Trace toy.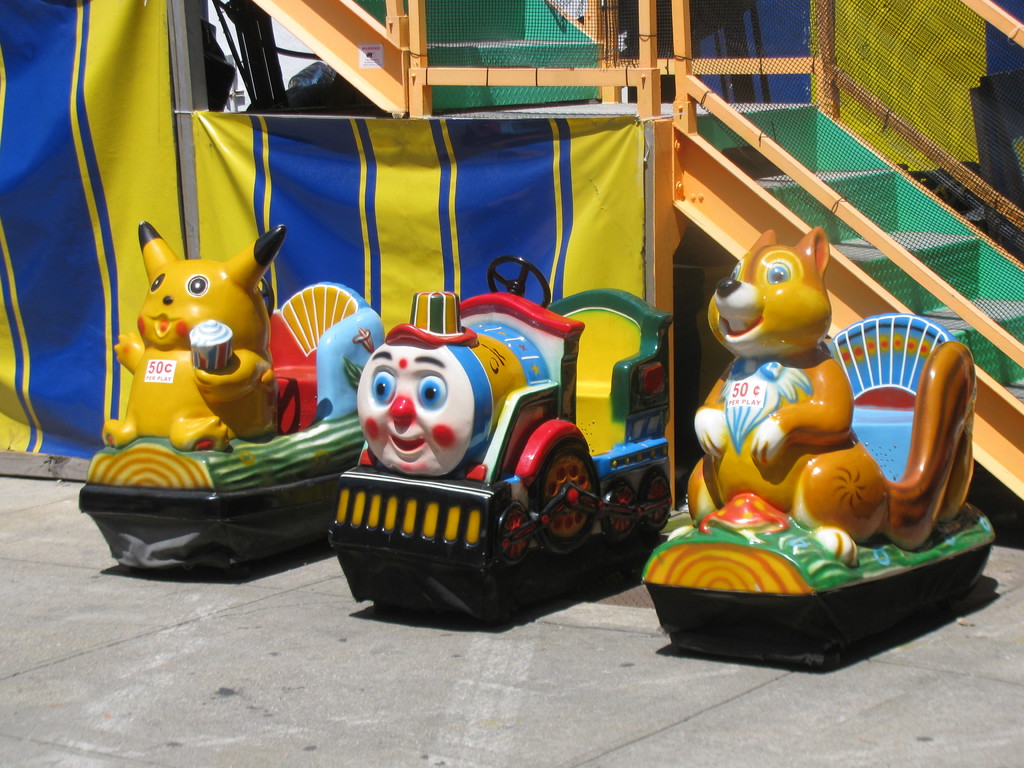
Traced to (x1=319, y1=237, x2=696, y2=641).
